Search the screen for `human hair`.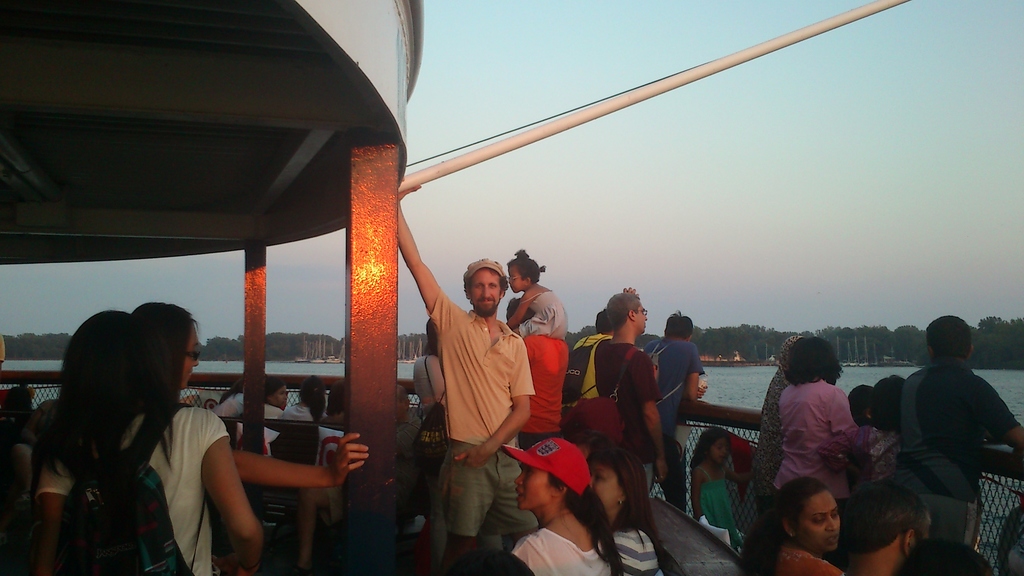
Found at rect(607, 289, 644, 335).
